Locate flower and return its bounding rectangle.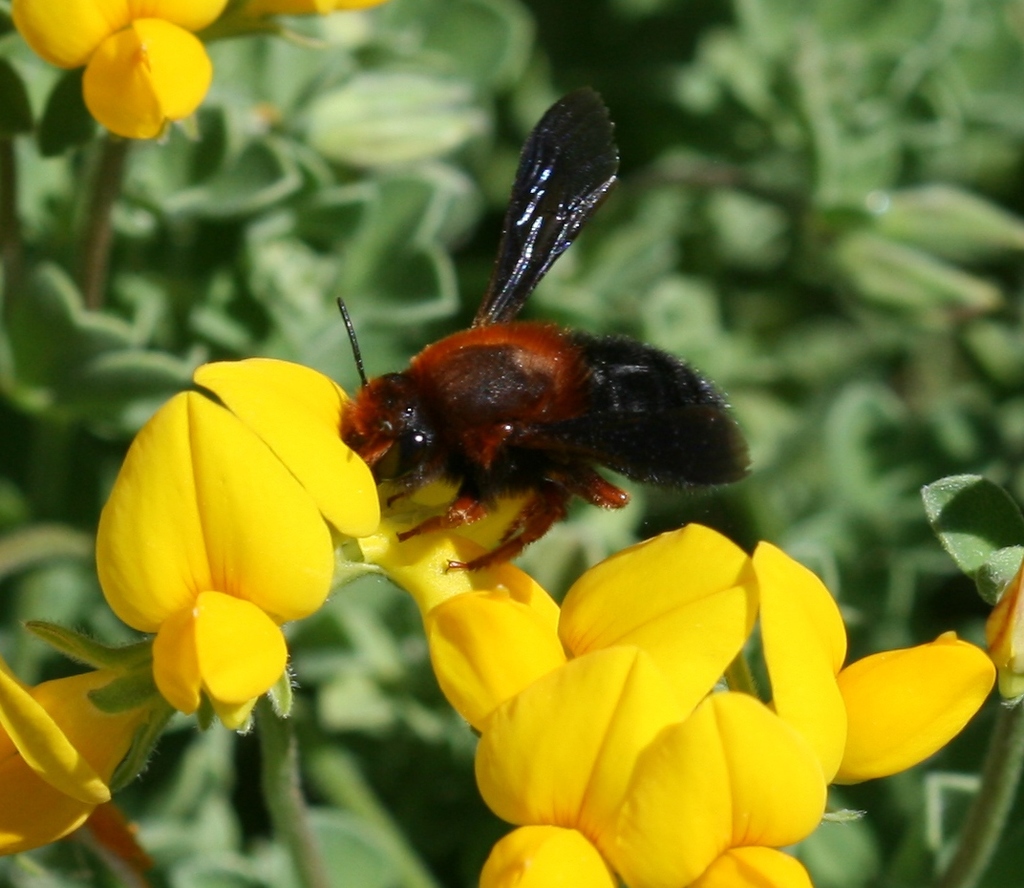
BBox(0, 357, 559, 850).
